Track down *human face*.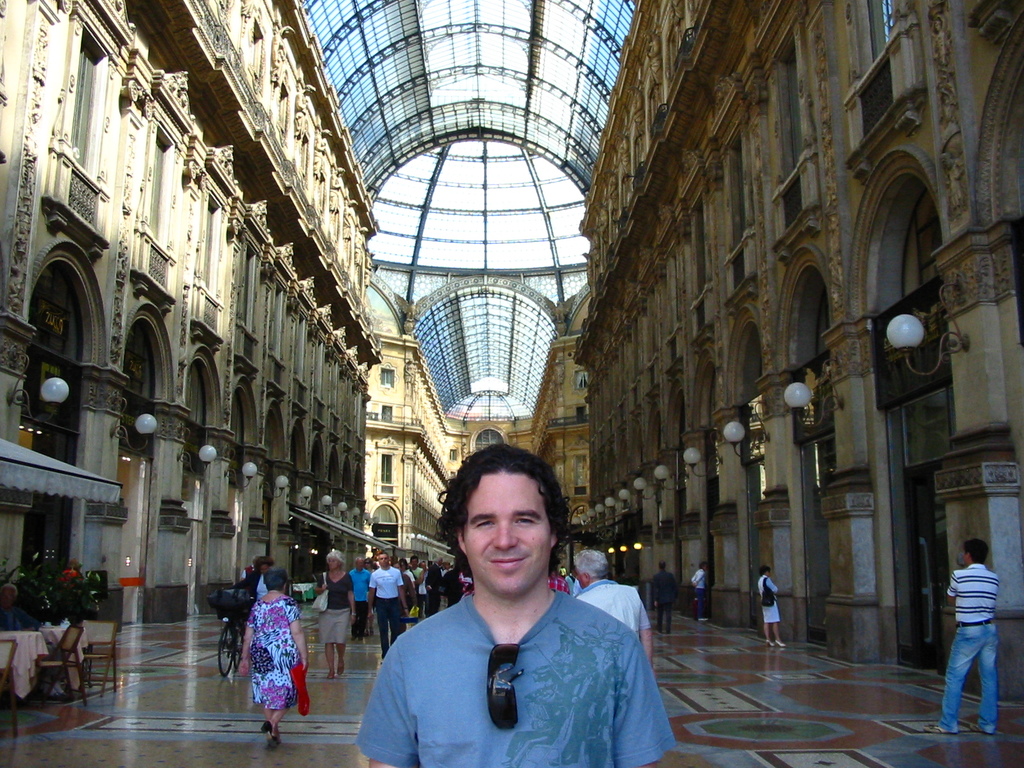
Tracked to BBox(329, 555, 341, 571).
